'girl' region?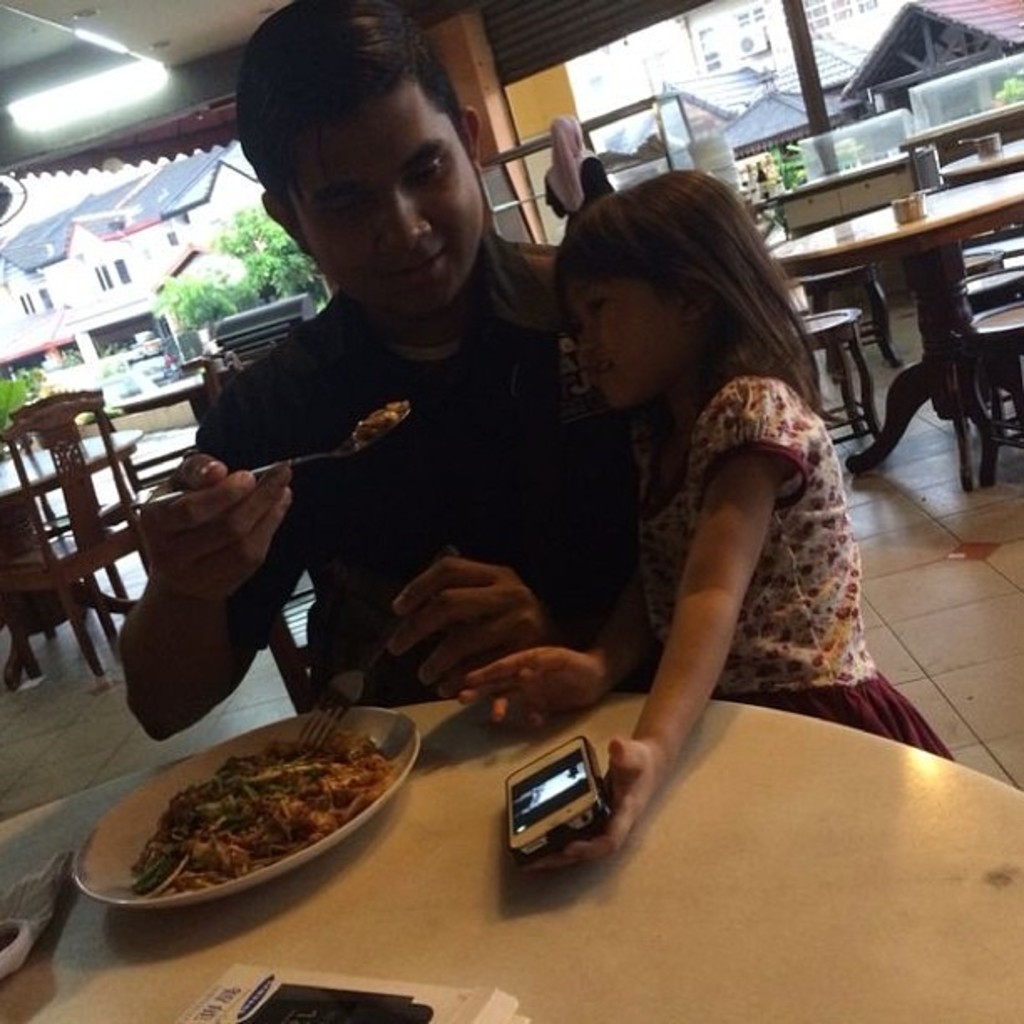
547 119 611 218
